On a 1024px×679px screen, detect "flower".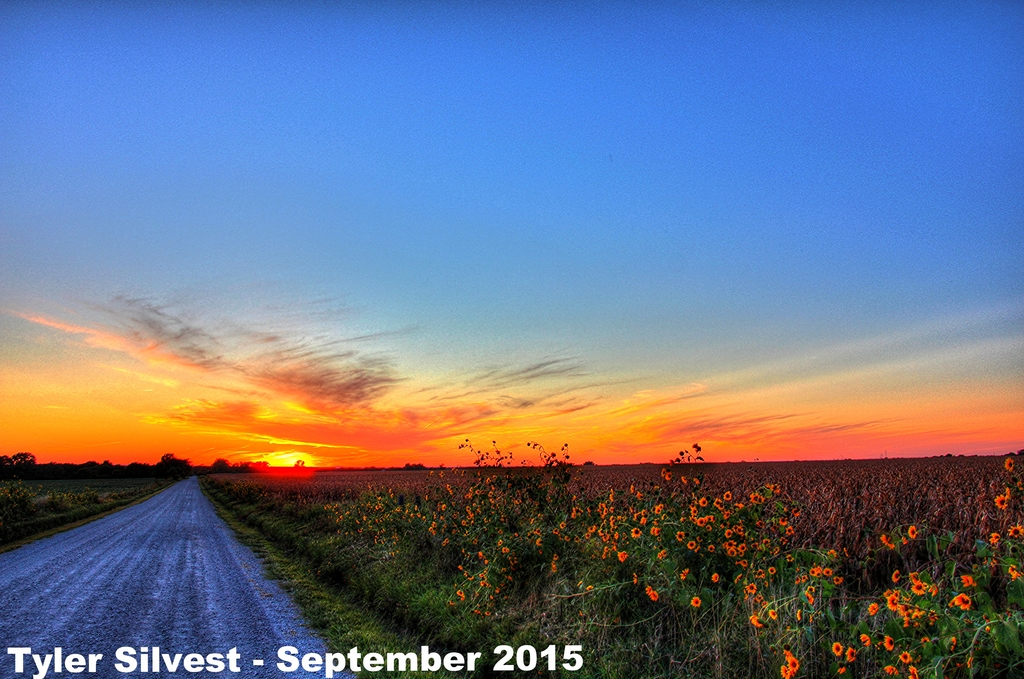
874,534,893,545.
